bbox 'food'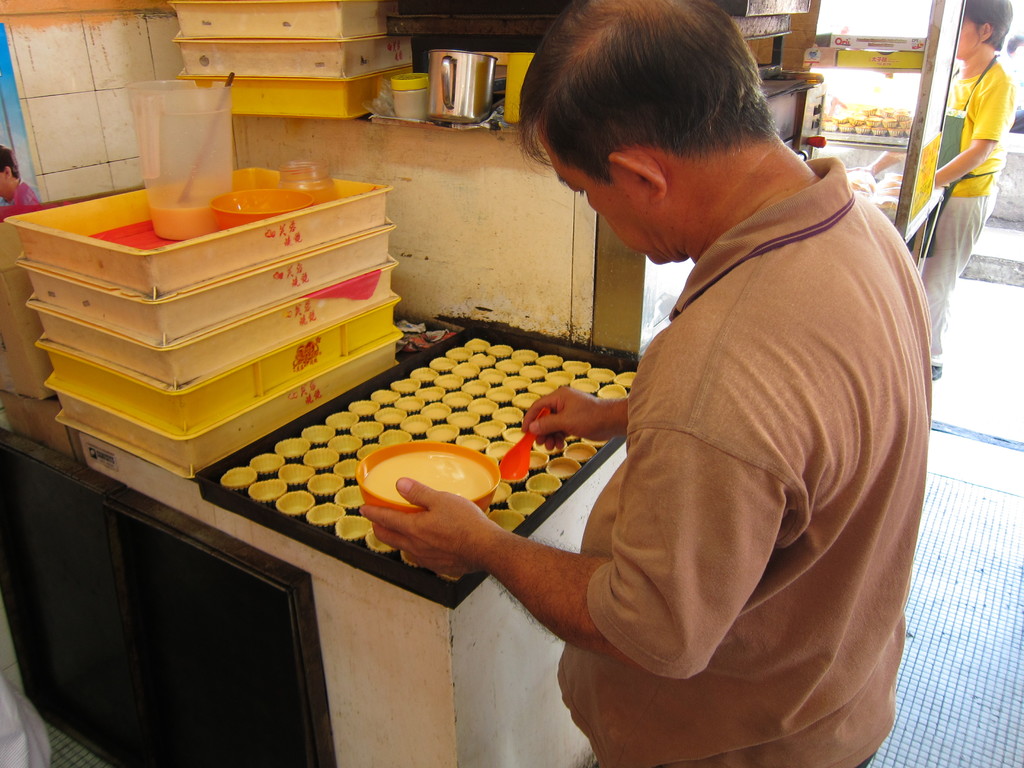
490:344:512:353
